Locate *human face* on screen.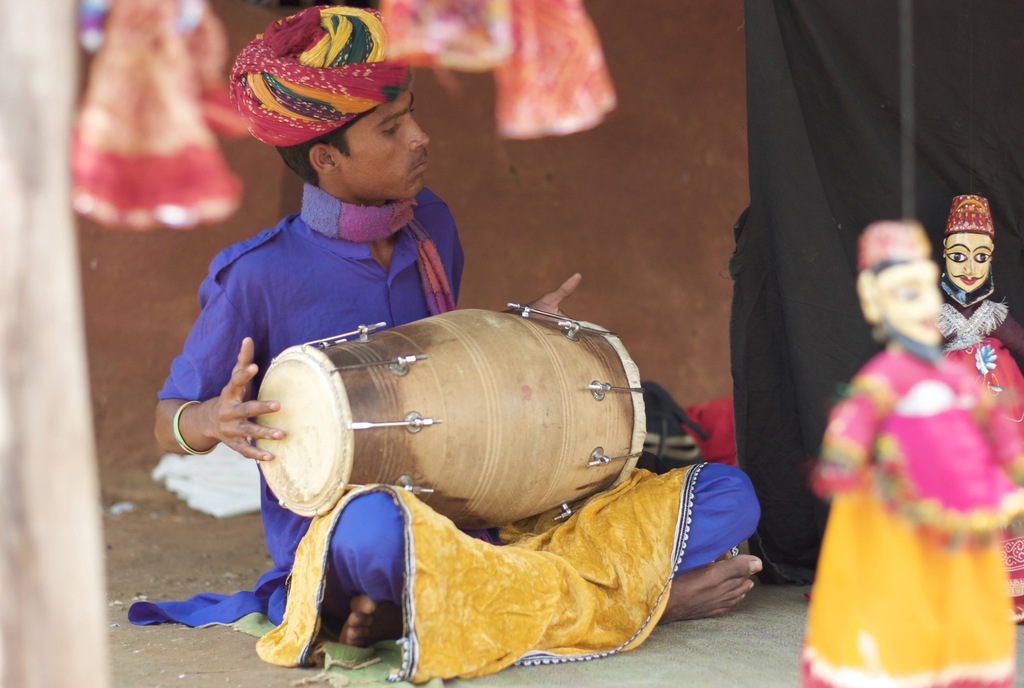
On screen at (x1=881, y1=265, x2=942, y2=347).
